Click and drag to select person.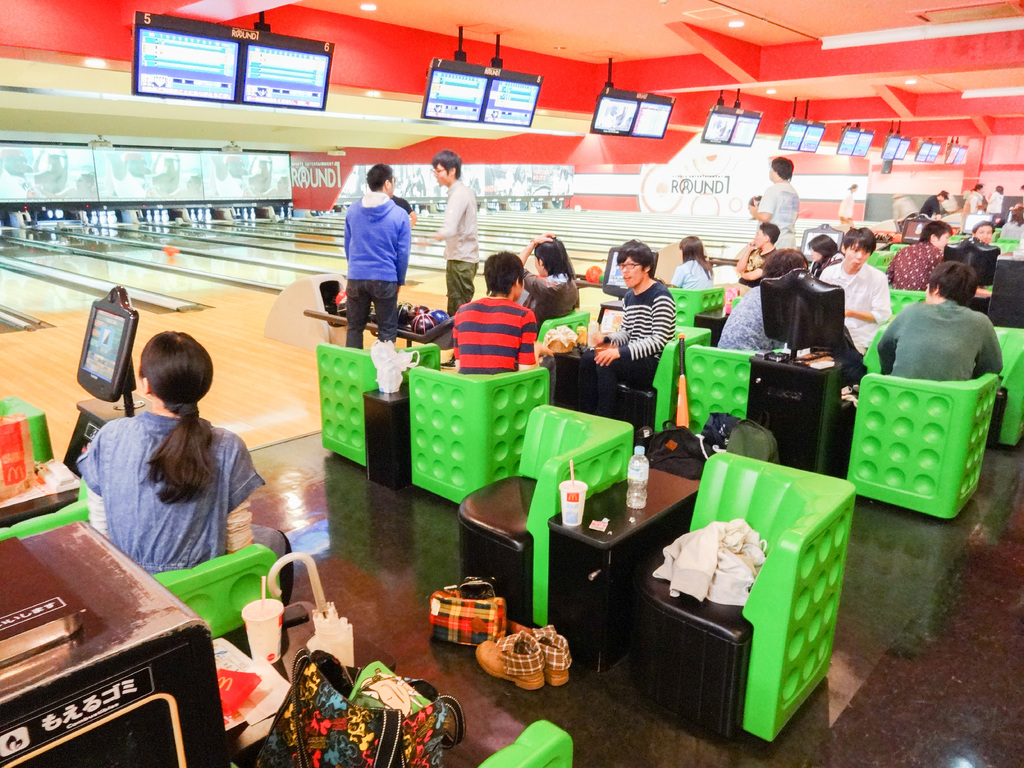
Selection: (left=516, top=226, right=582, bottom=319).
